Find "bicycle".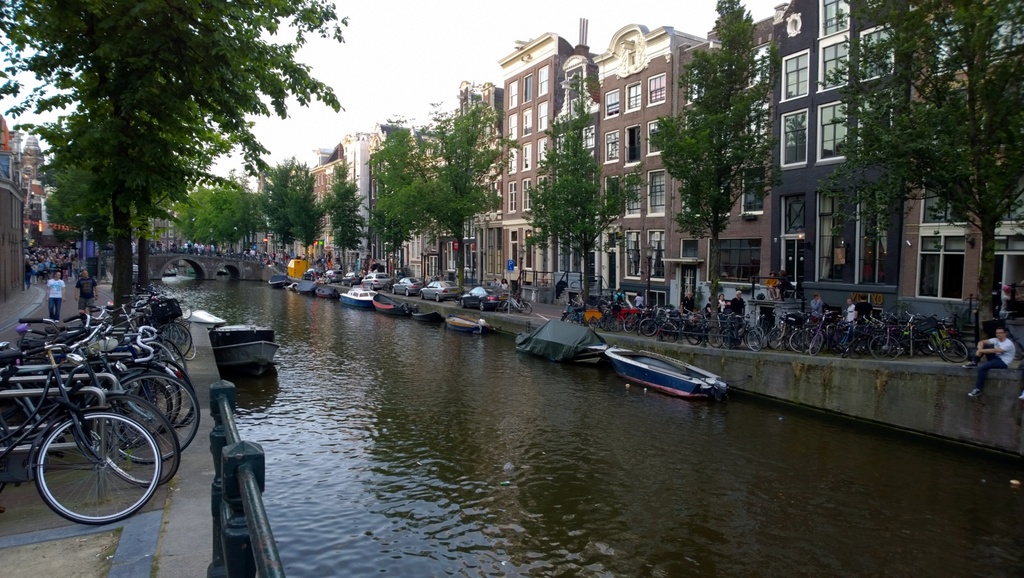
select_region(9, 326, 204, 432).
